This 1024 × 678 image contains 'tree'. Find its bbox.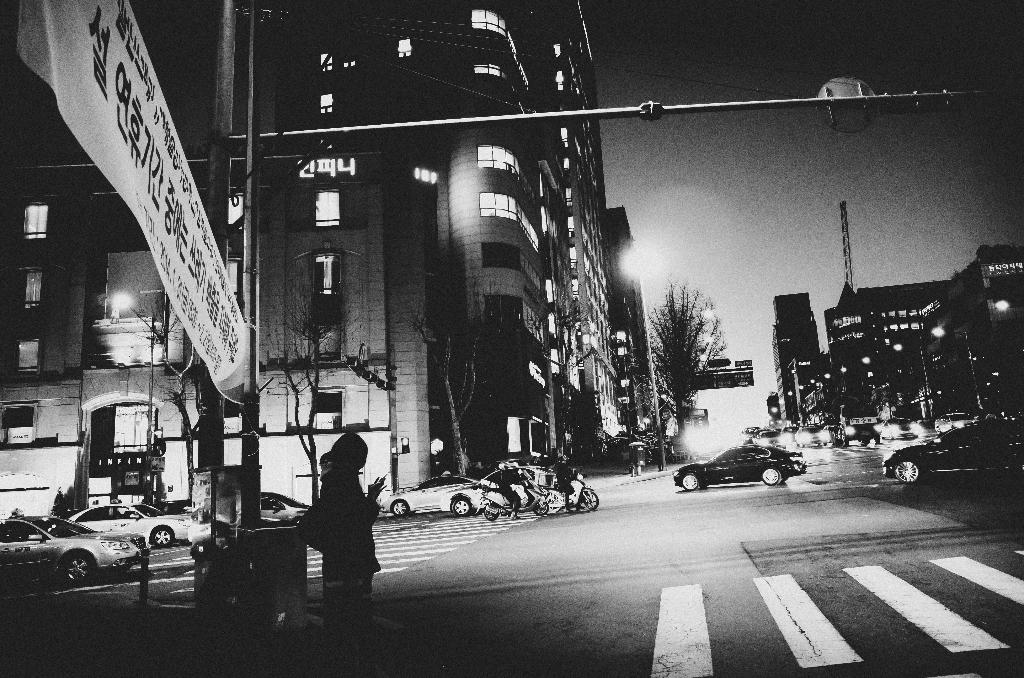
(x1=269, y1=264, x2=367, y2=506).
